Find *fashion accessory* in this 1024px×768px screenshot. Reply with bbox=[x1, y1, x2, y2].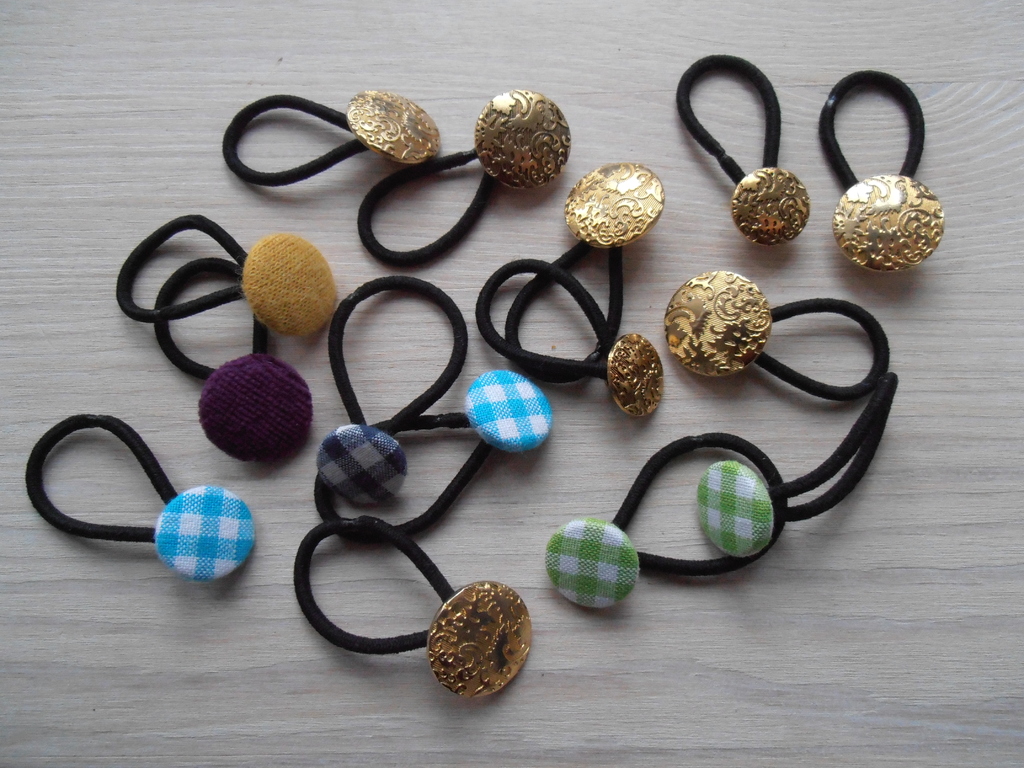
bbox=[697, 371, 899, 558].
